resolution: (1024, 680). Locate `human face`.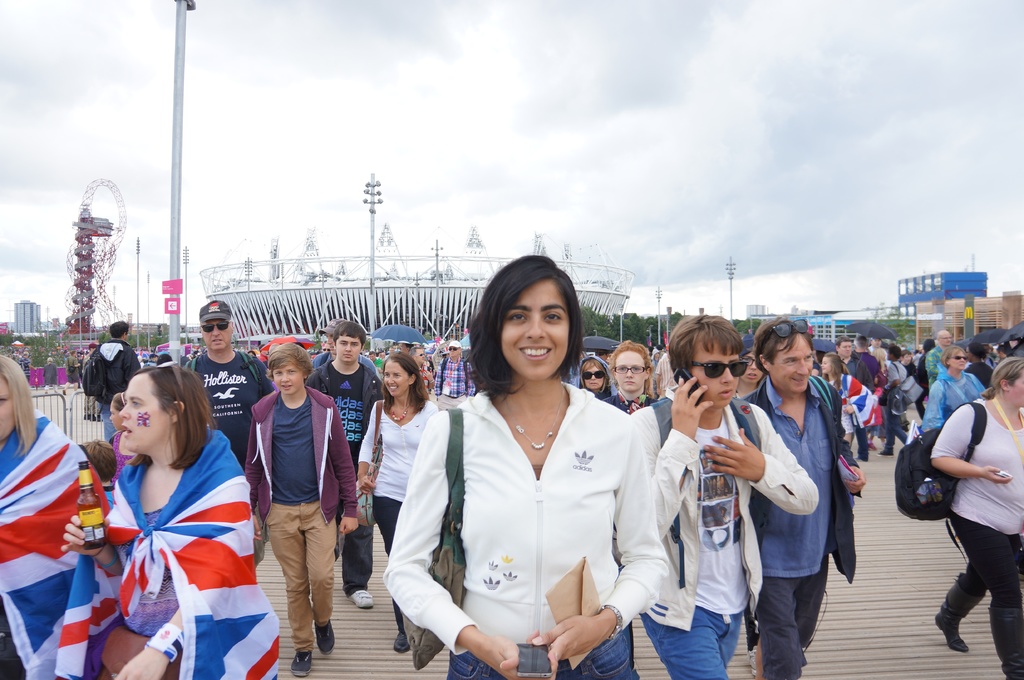
(385,362,410,394).
